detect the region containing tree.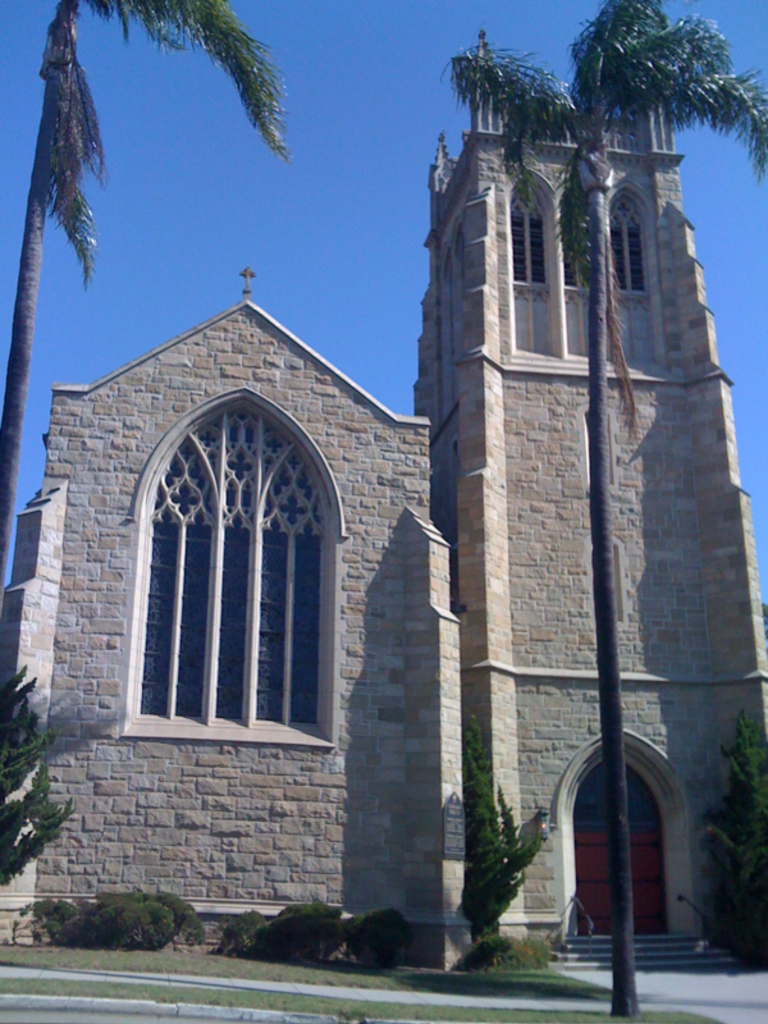
<box>440,0,767,1023</box>.
